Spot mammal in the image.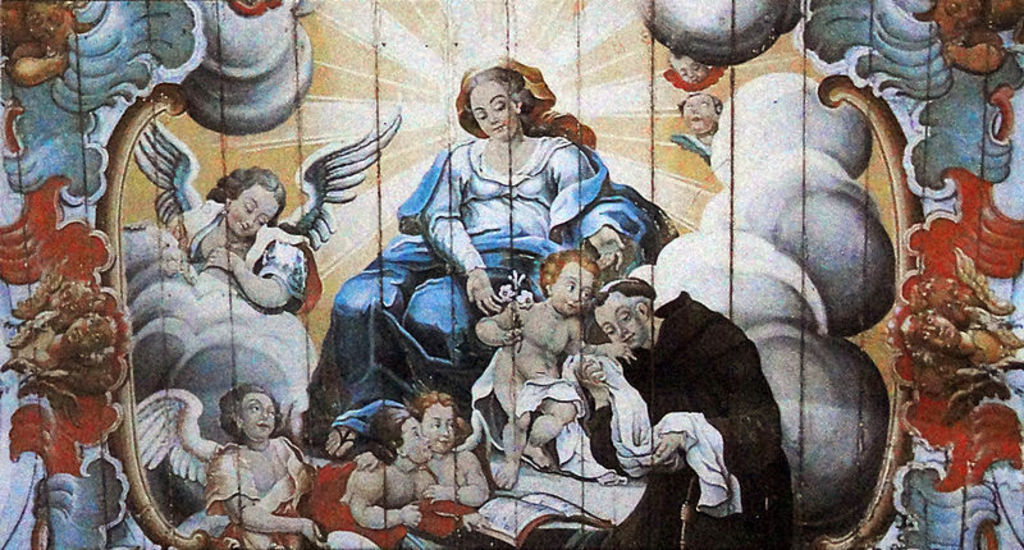
mammal found at x1=3 y1=0 x2=78 y2=86.
